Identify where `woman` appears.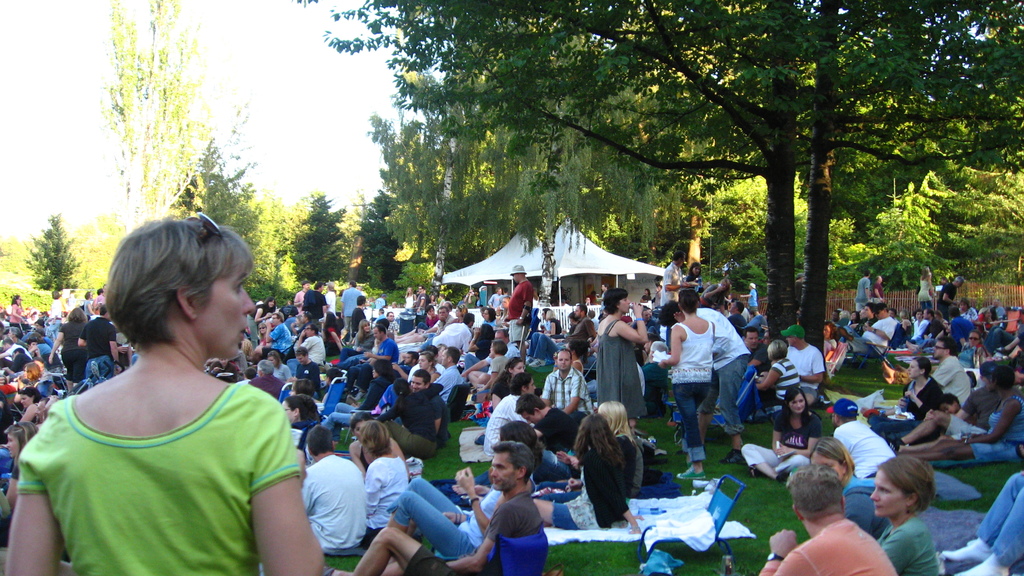
Appears at left=822, top=321, right=836, bottom=355.
